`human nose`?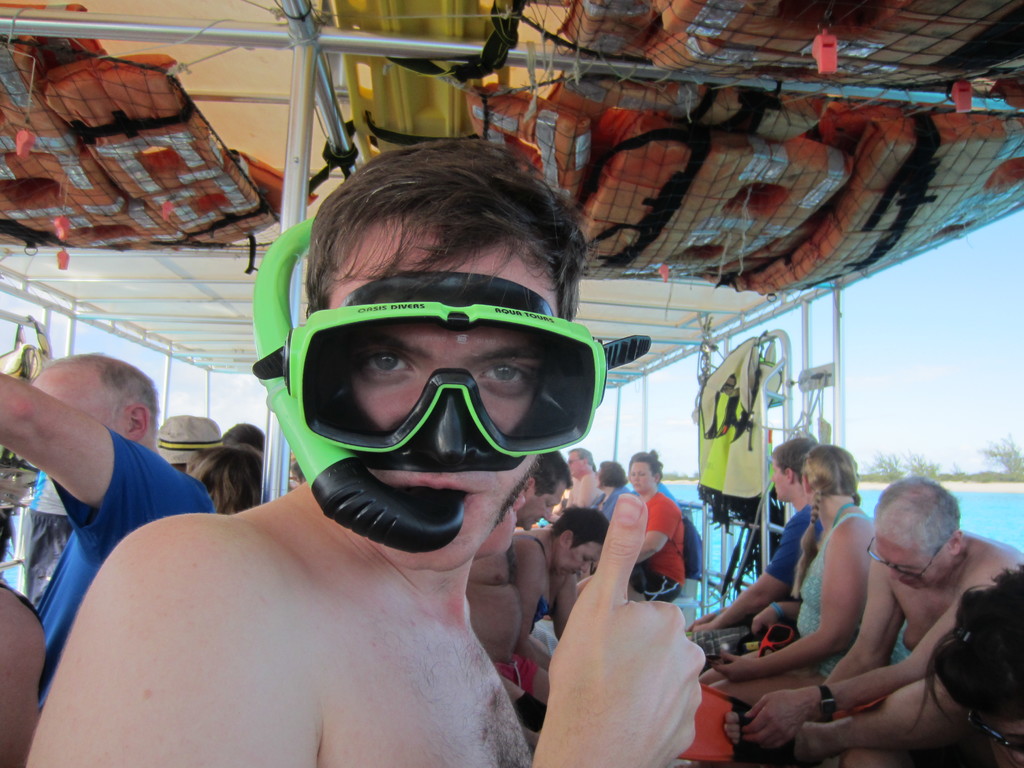
rect(546, 506, 557, 524)
